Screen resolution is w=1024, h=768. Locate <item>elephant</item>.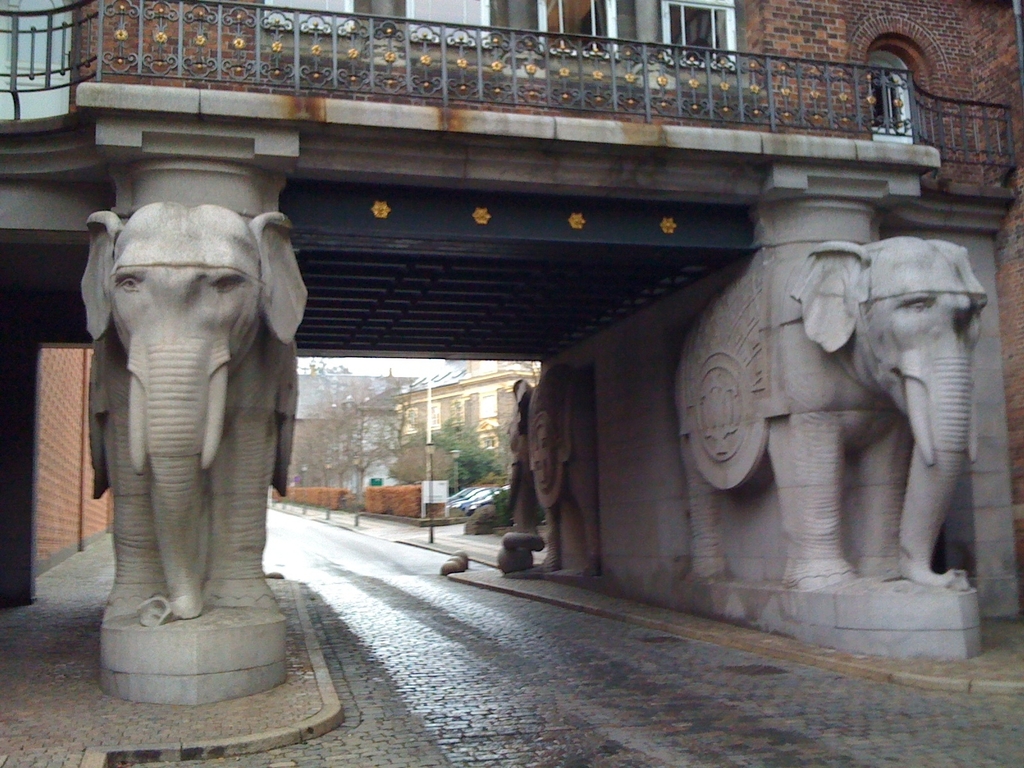
rect(49, 209, 300, 626).
